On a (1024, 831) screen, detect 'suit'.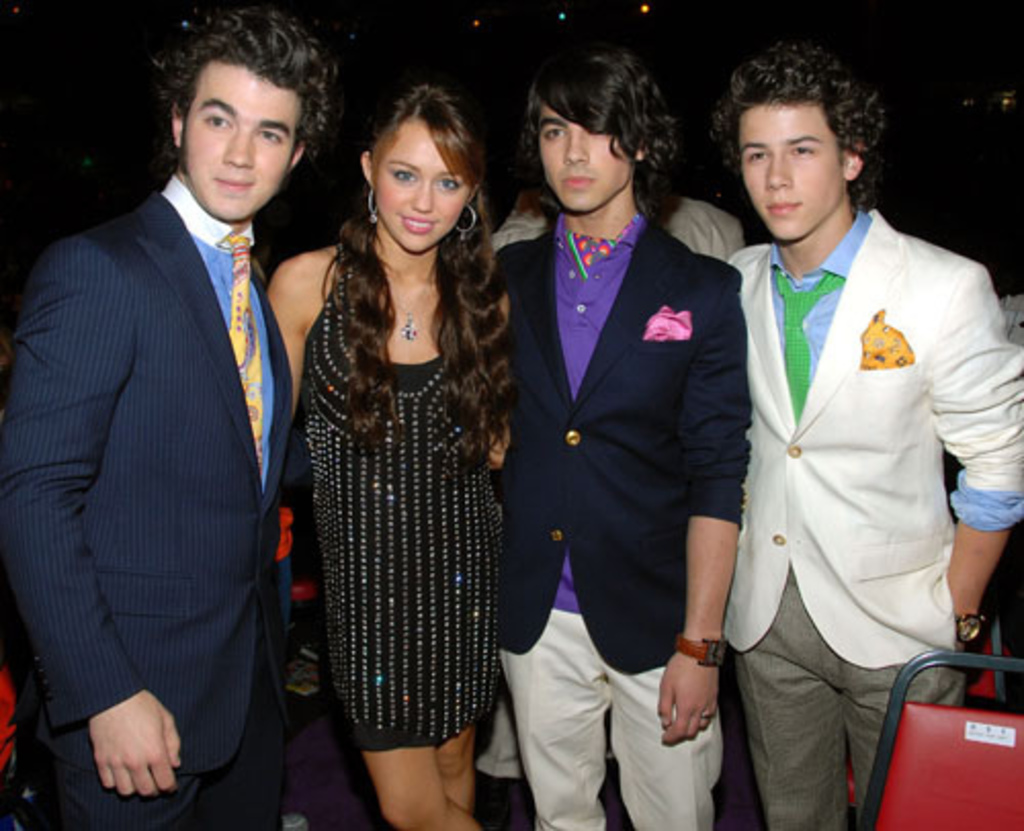
[left=721, top=203, right=1022, bottom=829].
